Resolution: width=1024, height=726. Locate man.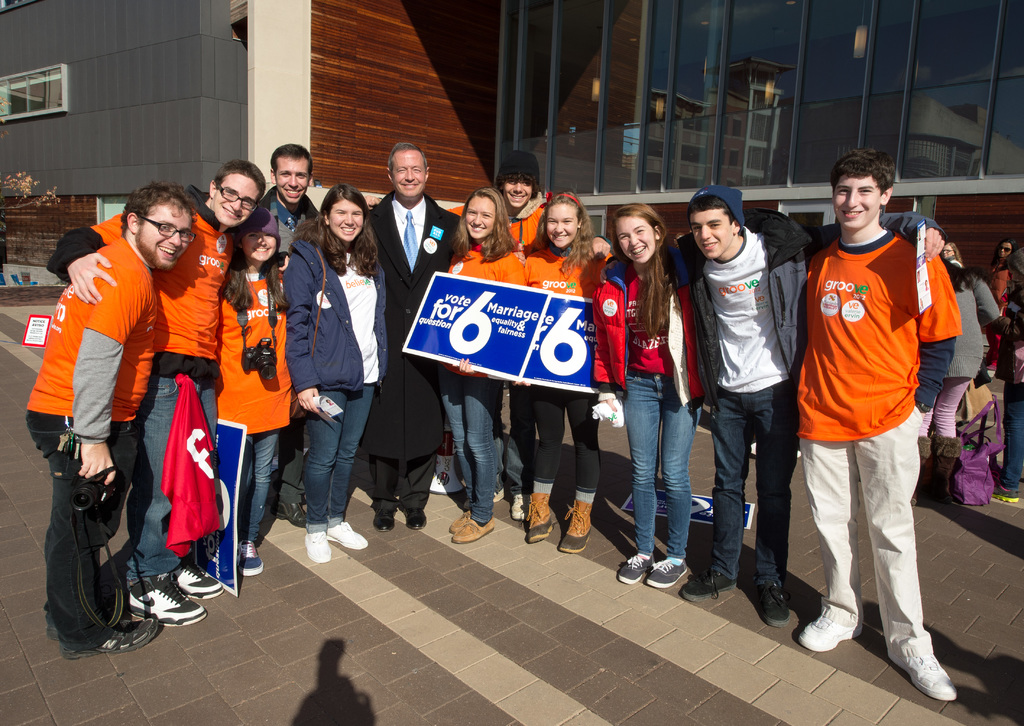
799, 154, 961, 708.
